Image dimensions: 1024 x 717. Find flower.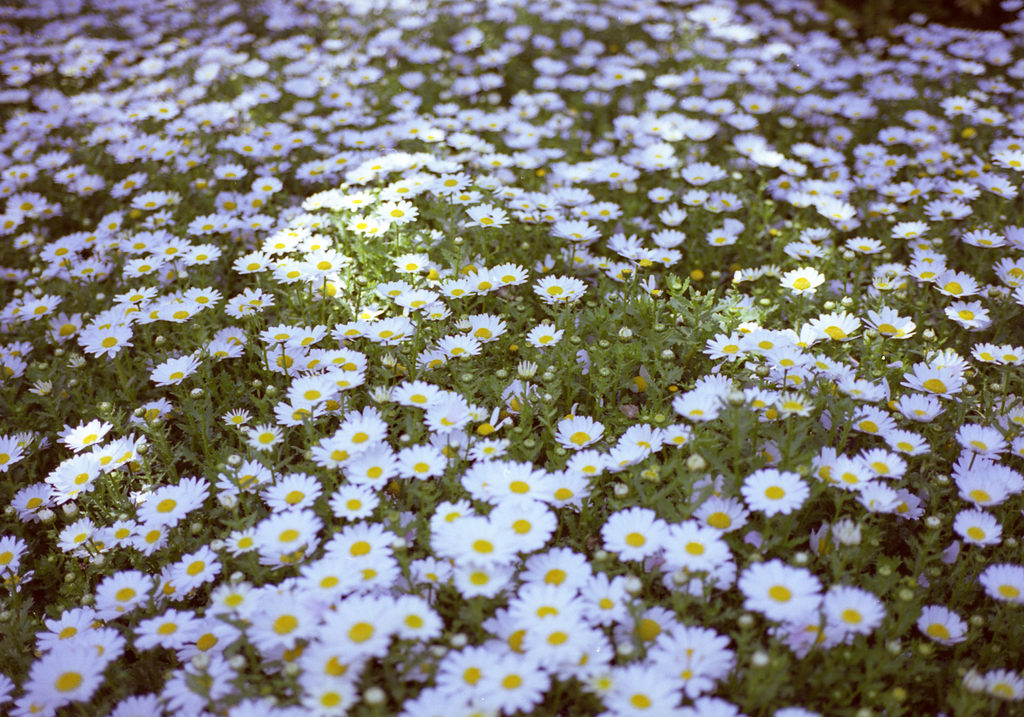
box=[490, 463, 530, 500].
